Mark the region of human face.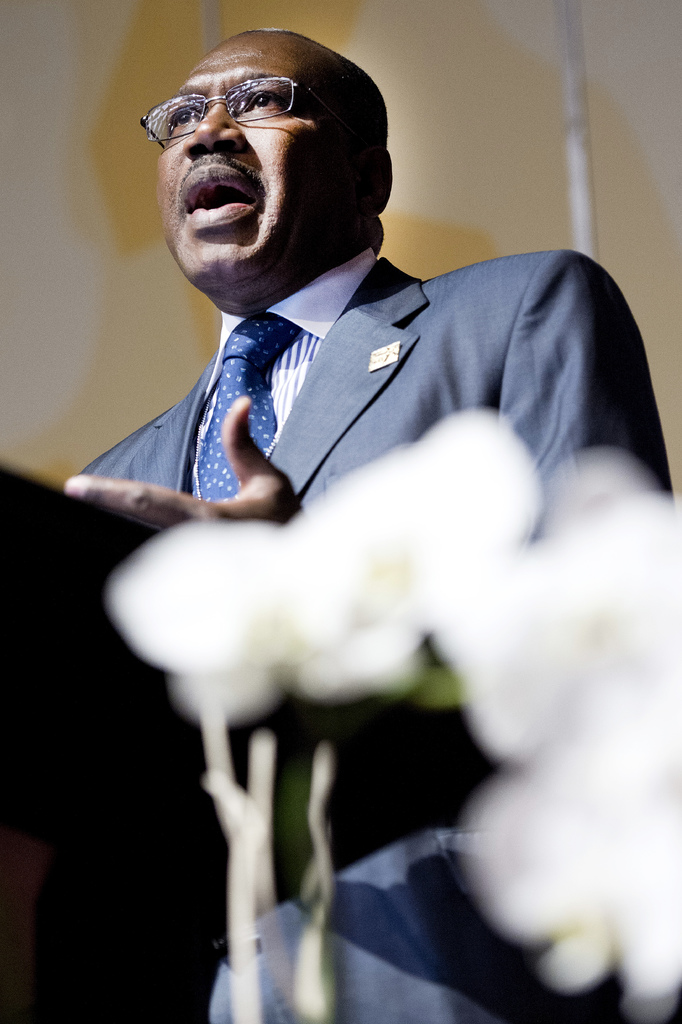
Region: BBox(151, 34, 347, 298).
